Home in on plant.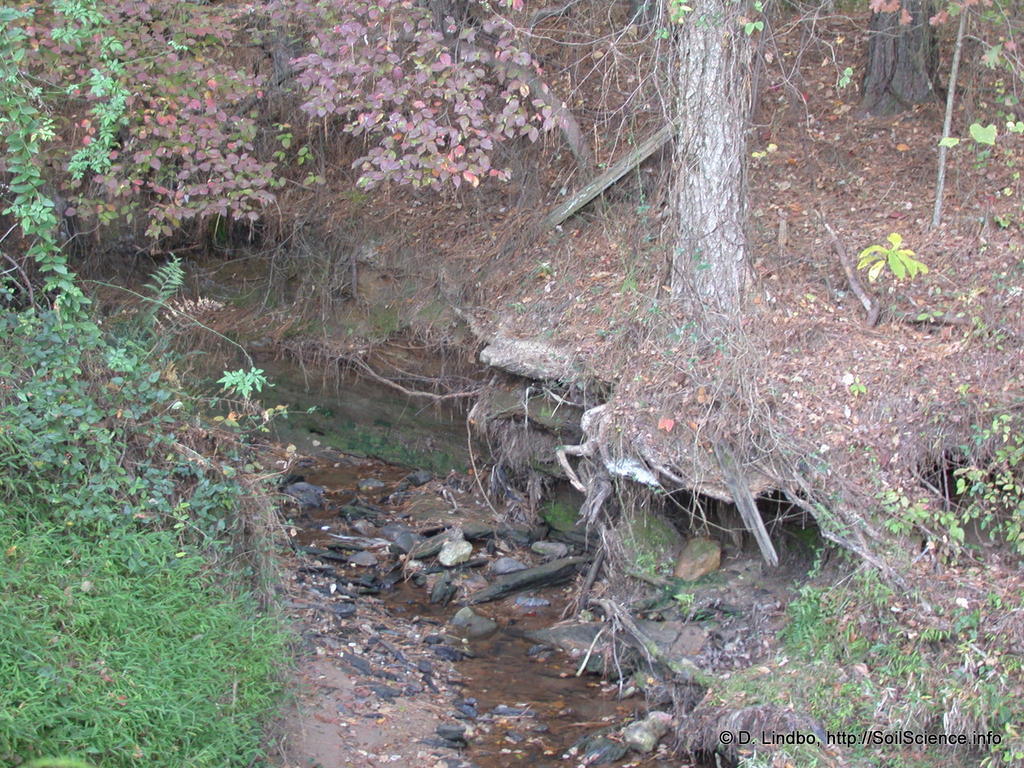
Homed in at 856,232,928,303.
